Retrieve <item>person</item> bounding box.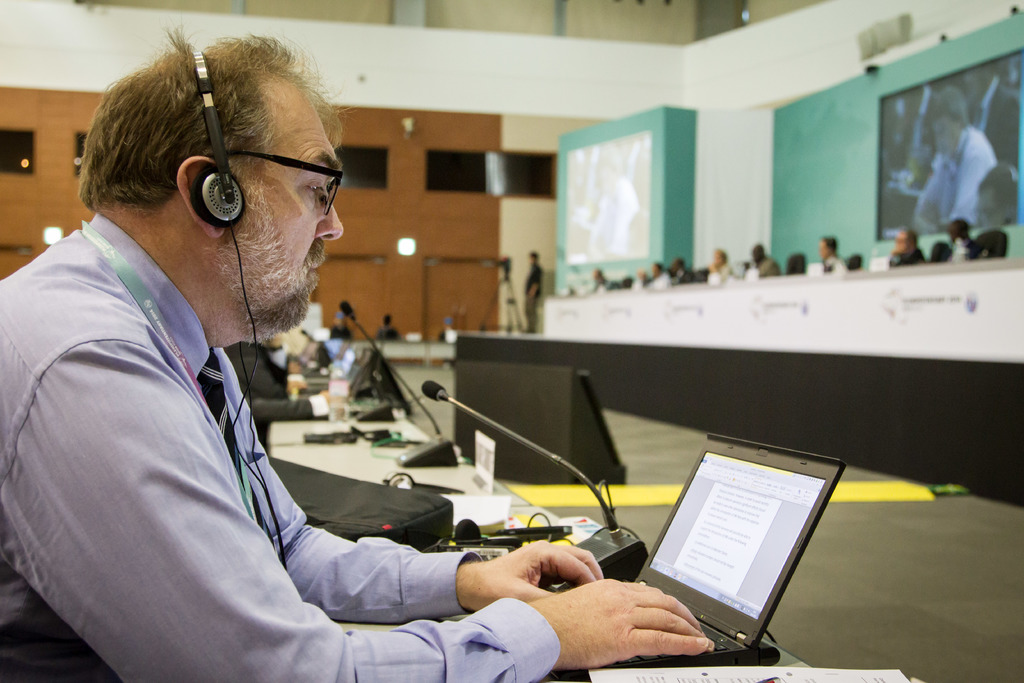
Bounding box: select_region(748, 245, 776, 273).
